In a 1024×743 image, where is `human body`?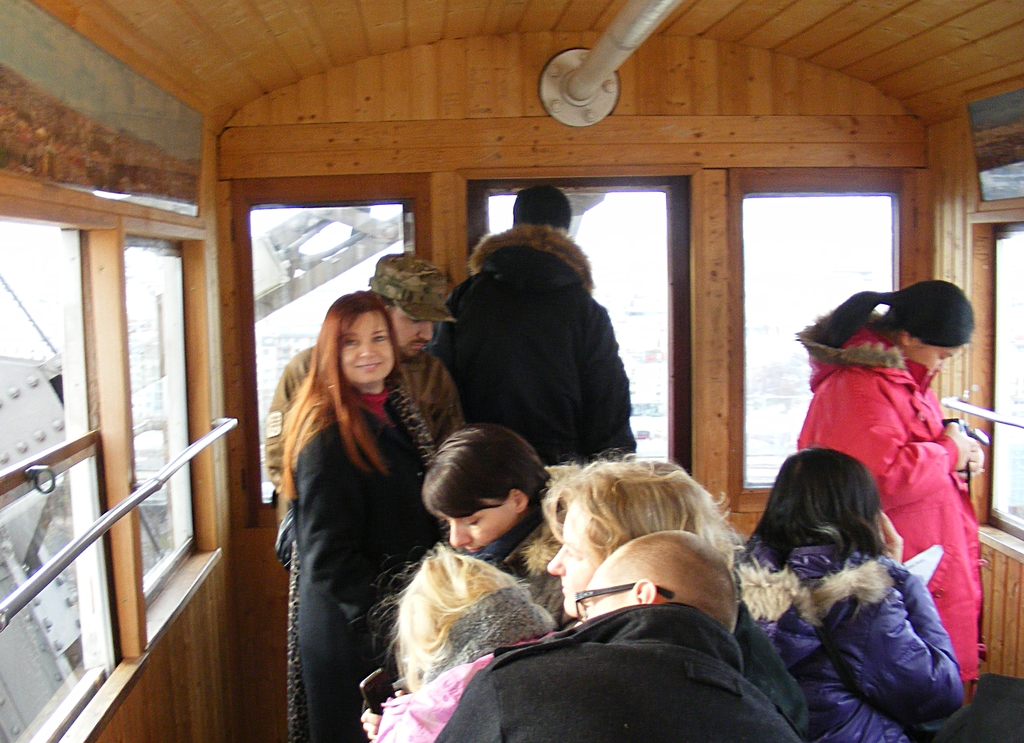
[812, 286, 989, 698].
